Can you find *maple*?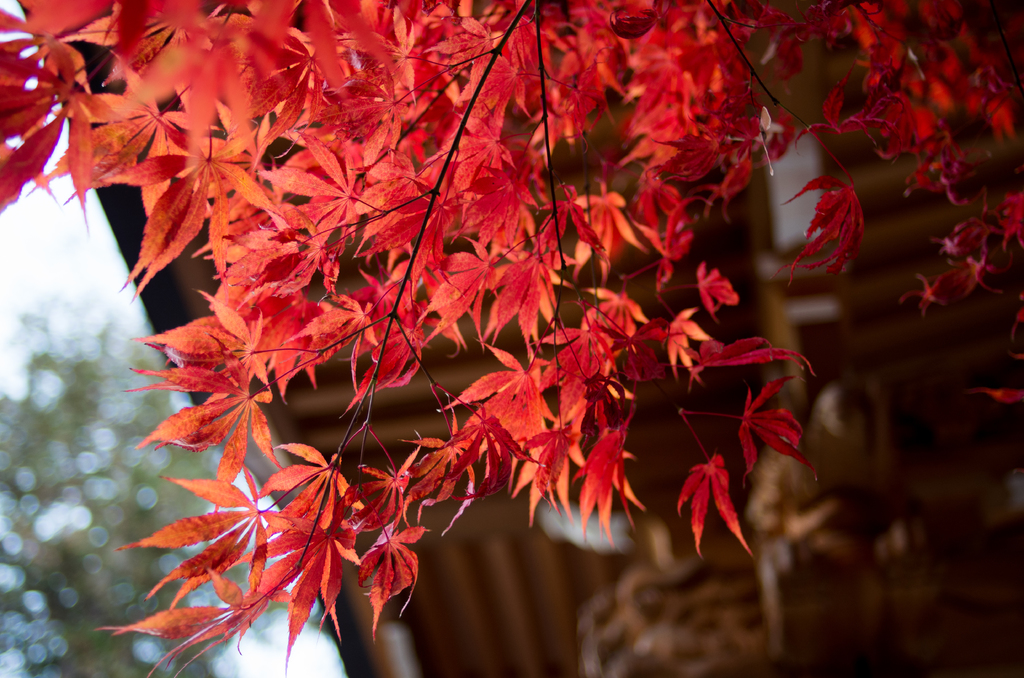
Yes, bounding box: crop(0, 0, 1018, 675).
